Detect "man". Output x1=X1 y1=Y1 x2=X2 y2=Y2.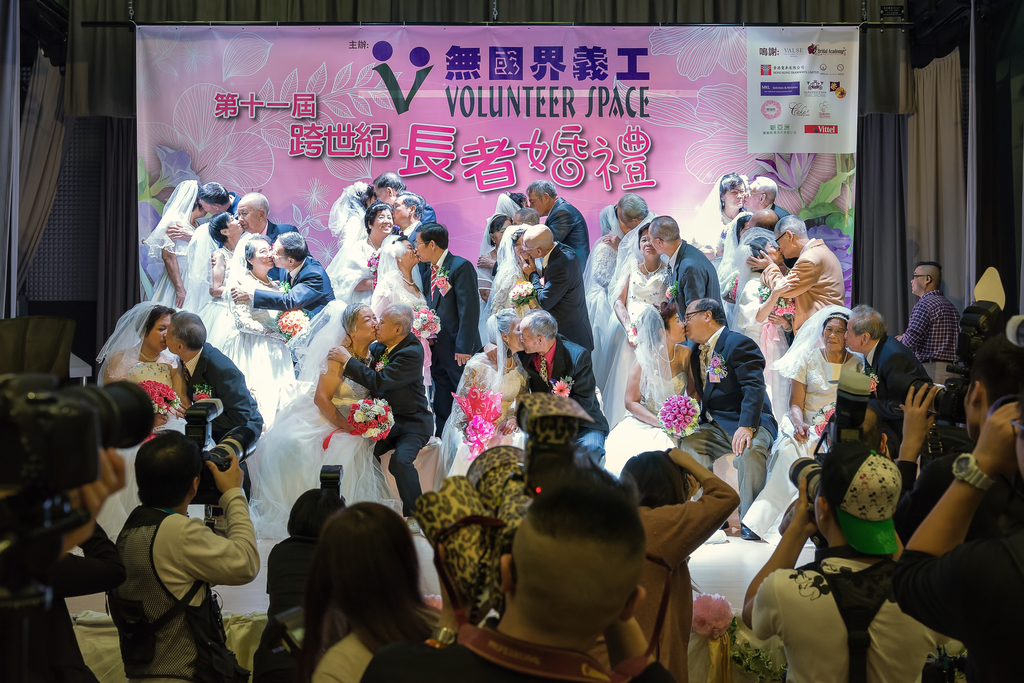
x1=324 y1=300 x2=434 y2=516.
